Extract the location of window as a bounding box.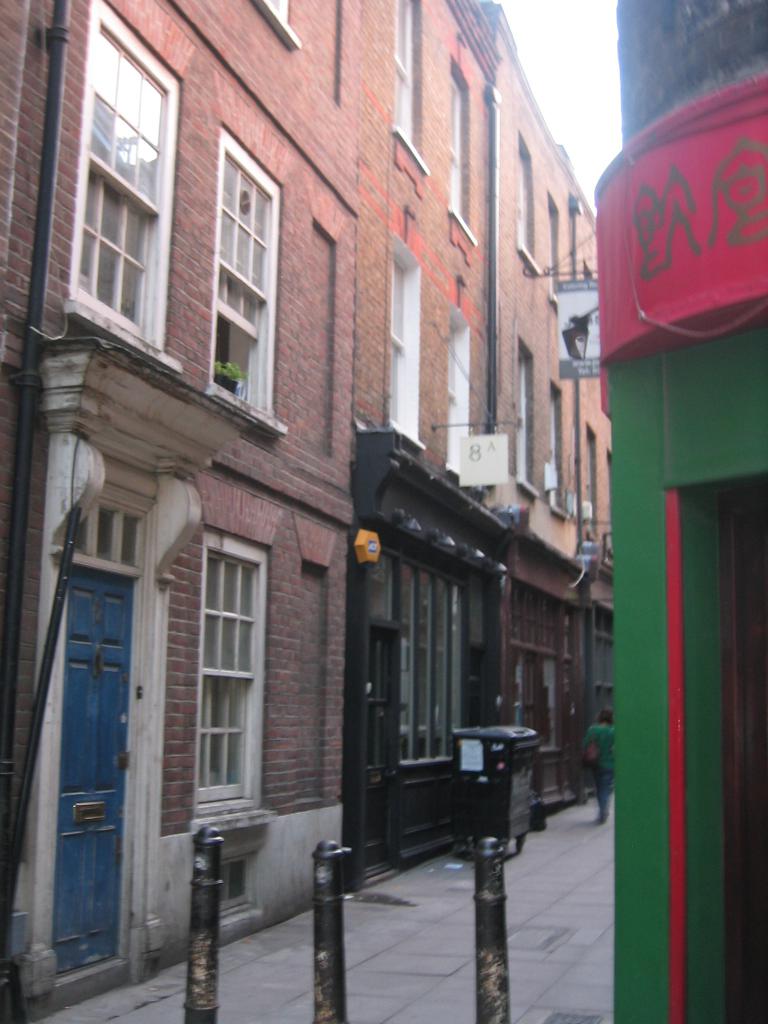
446, 63, 478, 239.
